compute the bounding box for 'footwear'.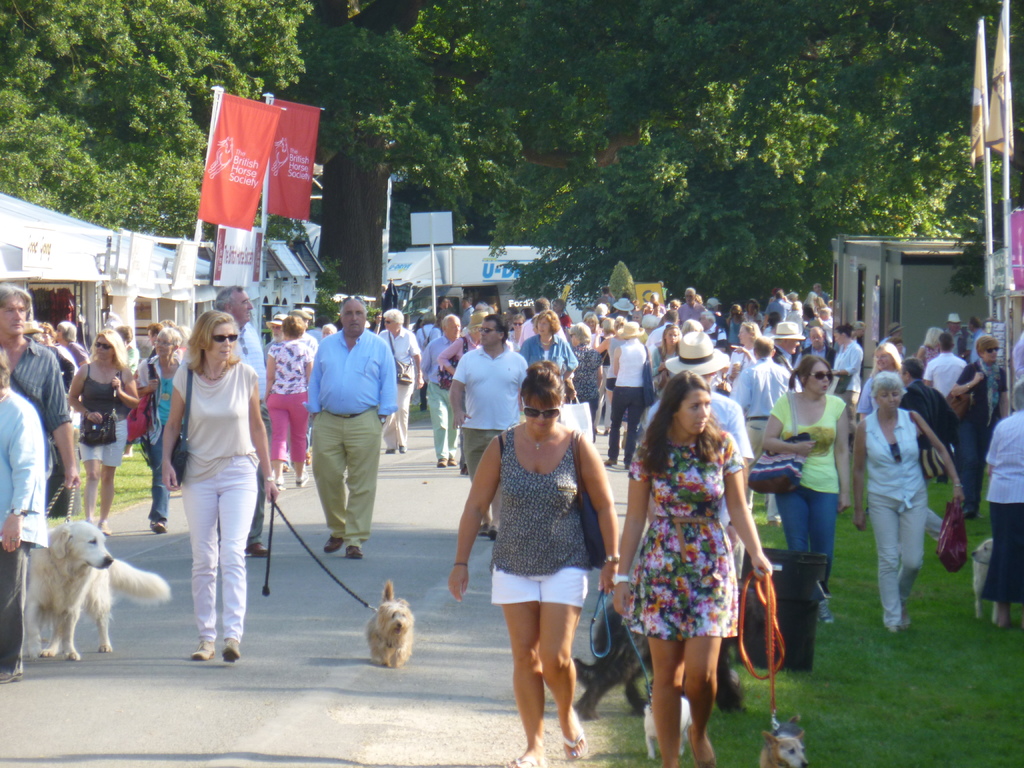
pyautogui.locateOnScreen(345, 547, 362, 558).
